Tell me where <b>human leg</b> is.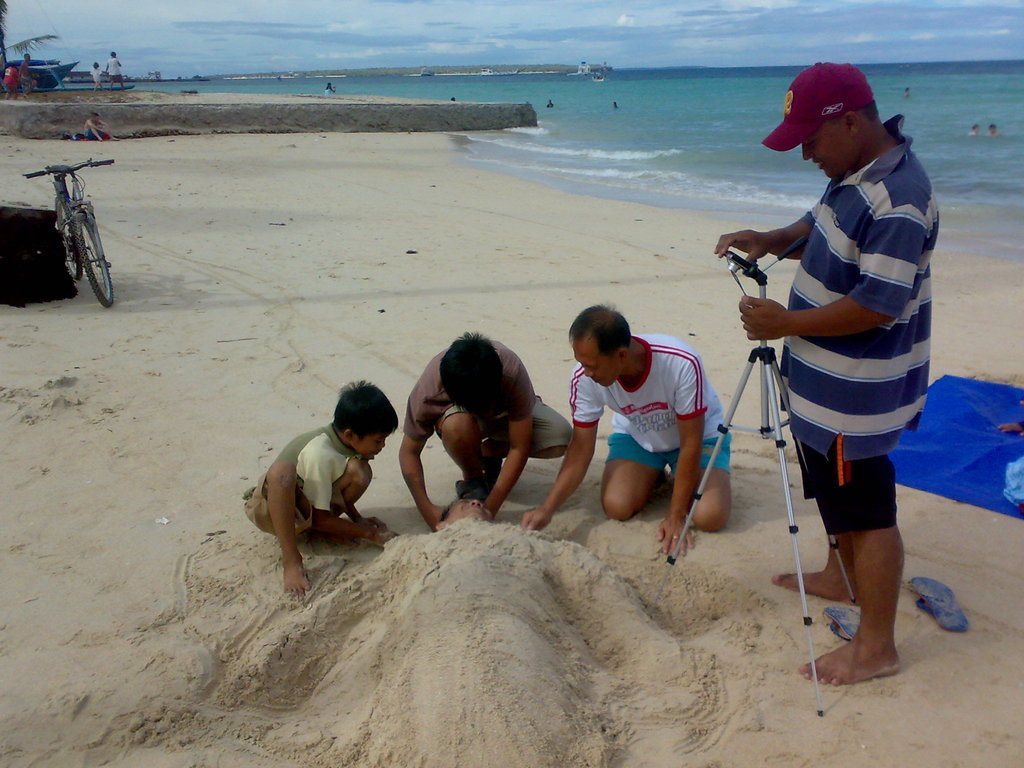
<b>human leg</b> is at (x1=433, y1=406, x2=484, y2=504).
